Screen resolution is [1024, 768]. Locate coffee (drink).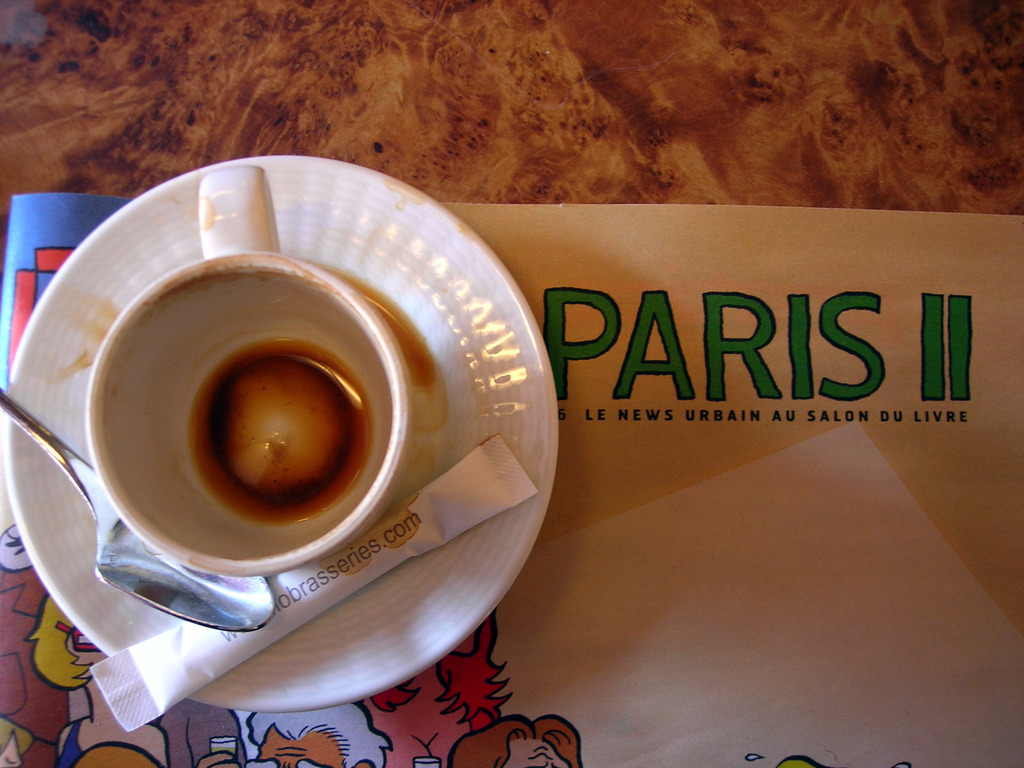
205:344:369:515.
